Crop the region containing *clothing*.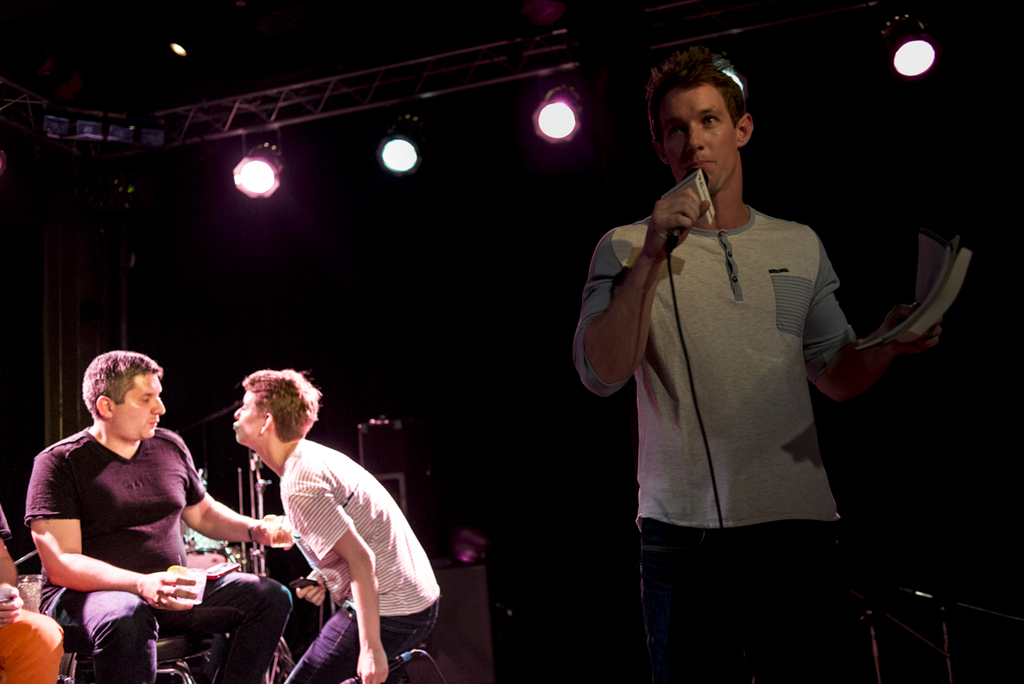
Crop region: [23, 427, 288, 683].
